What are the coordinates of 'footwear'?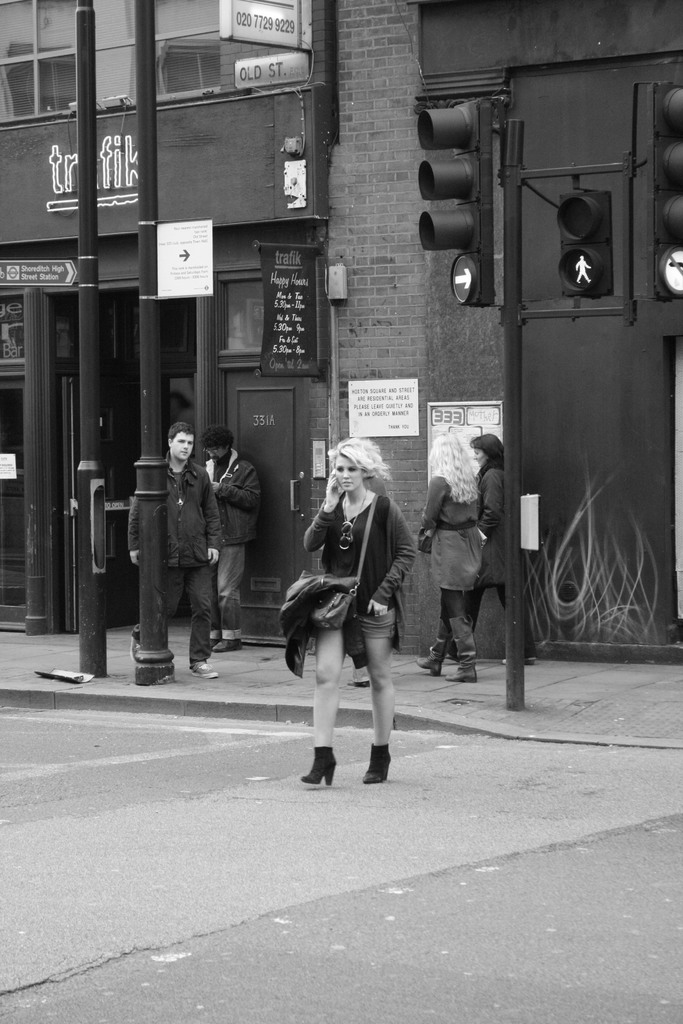
l=343, t=679, r=370, b=686.
